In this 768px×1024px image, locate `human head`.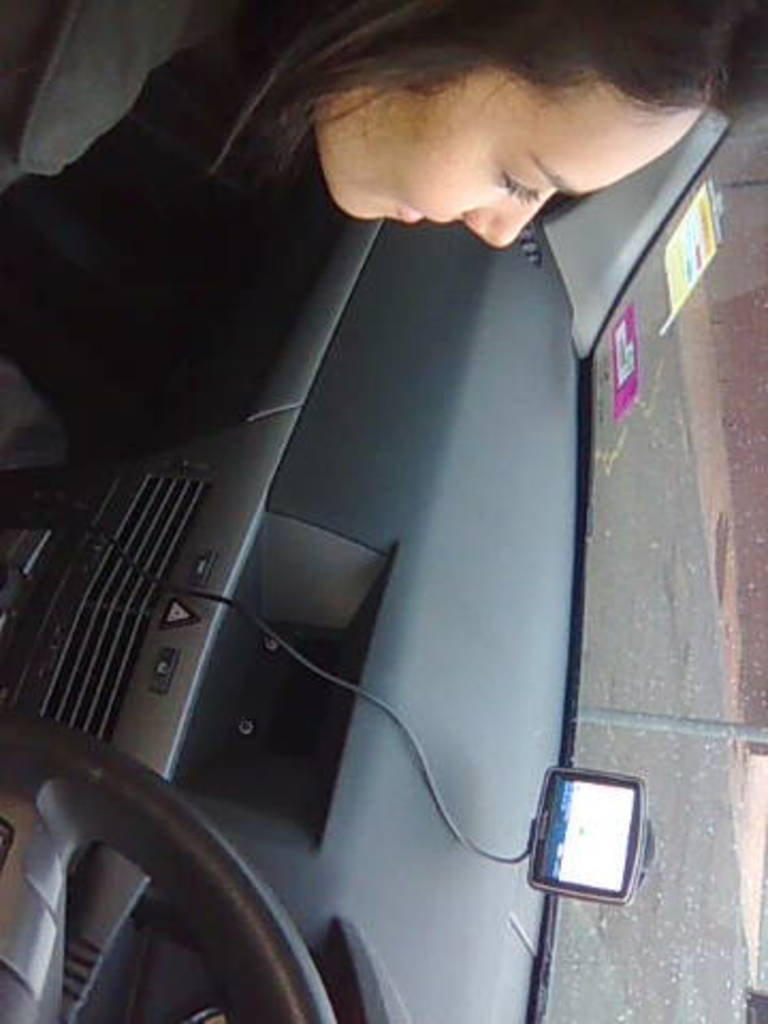
Bounding box: bbox=(254, 30, 723, 256).
